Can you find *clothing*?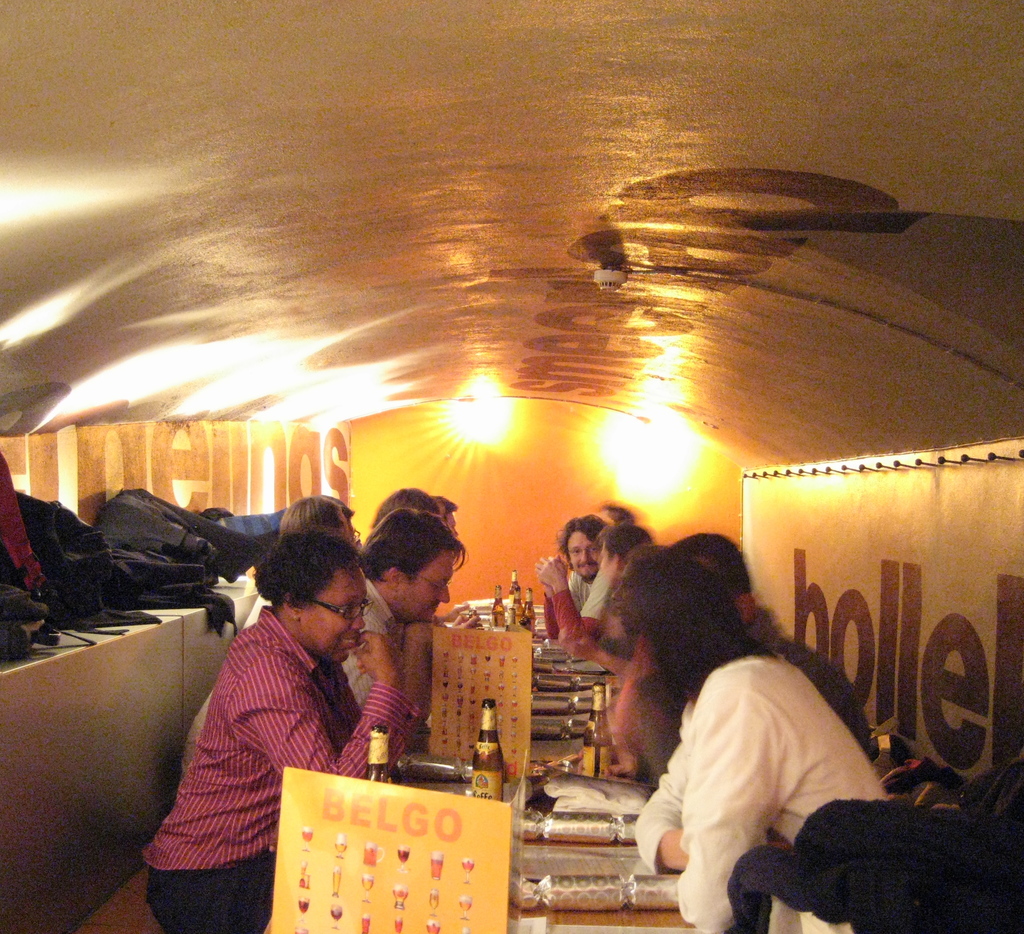
Yes, bounding box: rect(117, 577, 328, 912).
